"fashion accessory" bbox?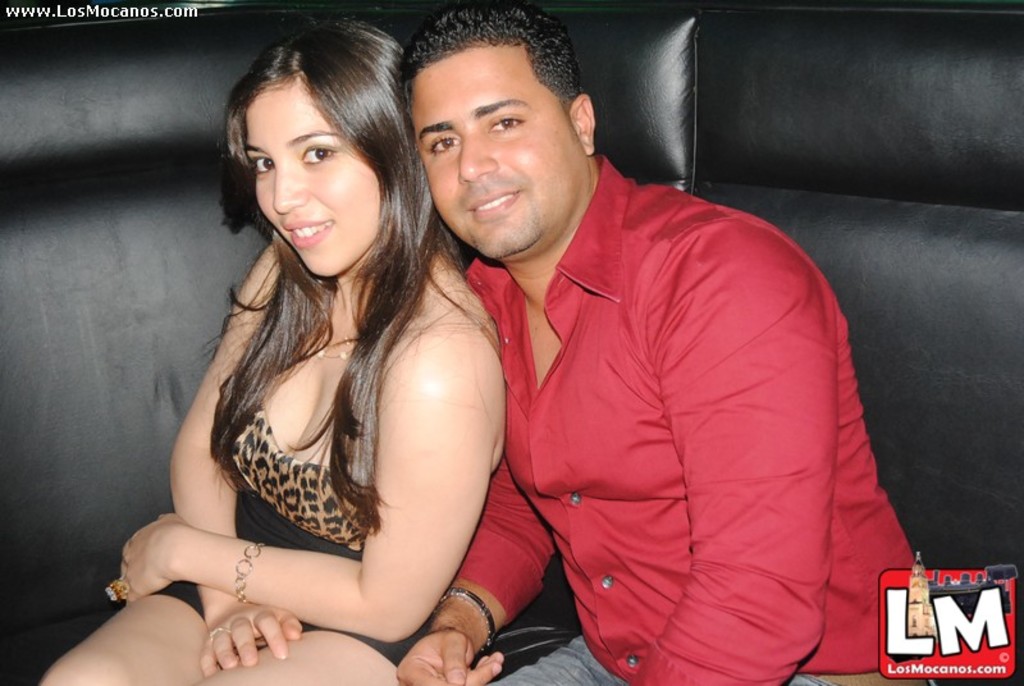
box(209, 623, 230, 639)
